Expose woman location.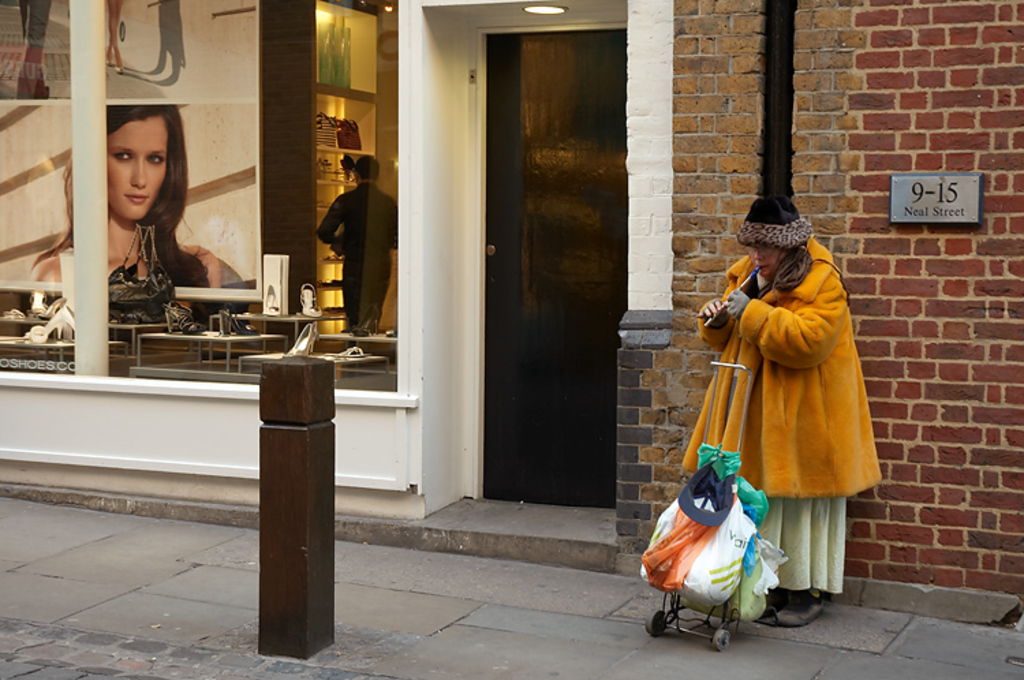
Exposed at Rect(695, 213, 871, 605).
